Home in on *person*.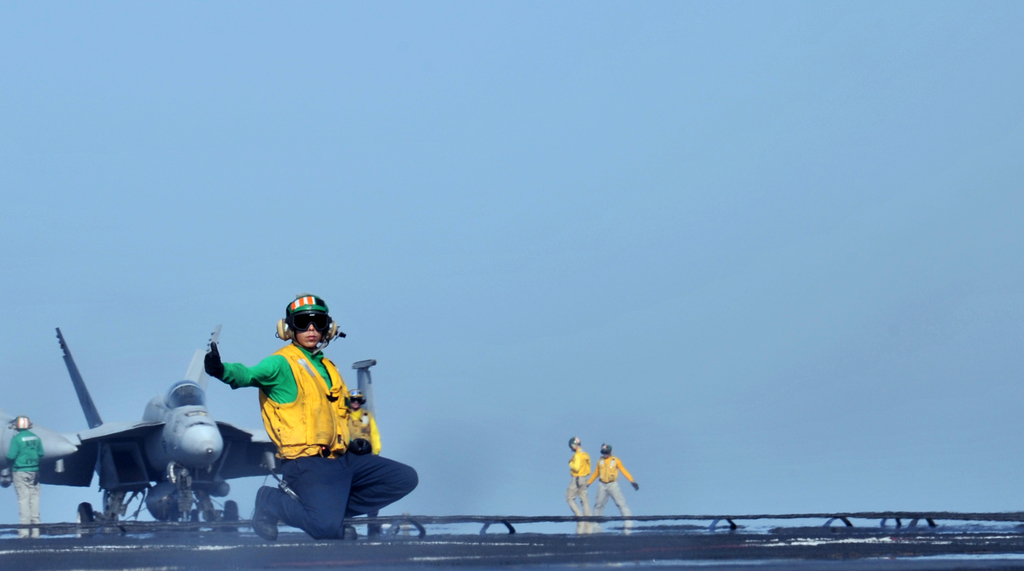
Homed in at [left=583, top=445, right=641, bottom=534].
